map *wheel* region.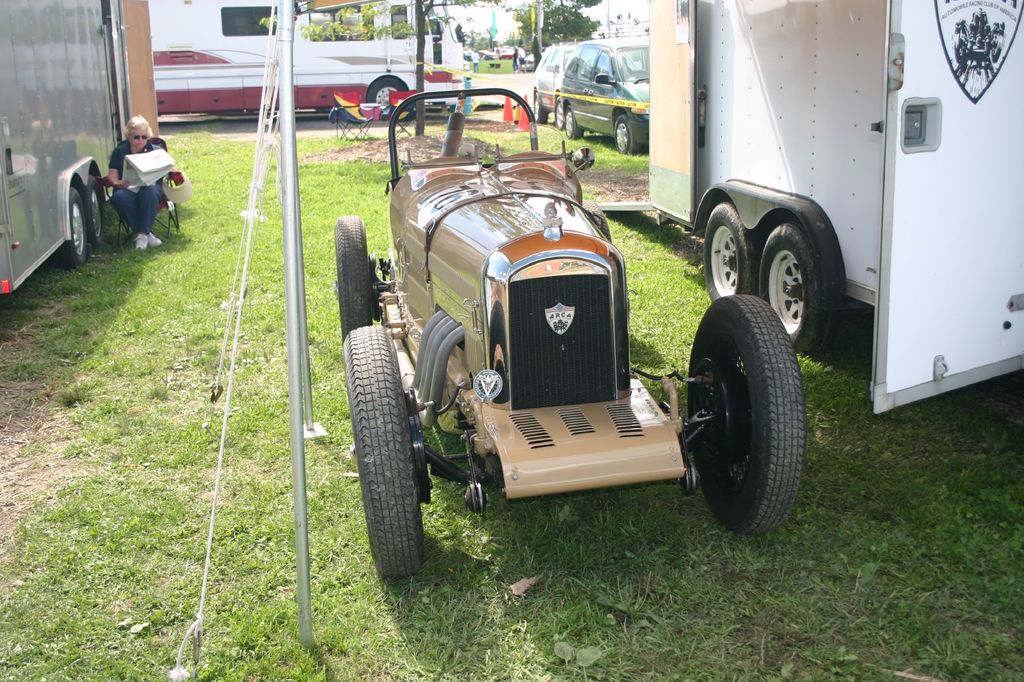
Mapped to locate(758, 220, 838, 351).
